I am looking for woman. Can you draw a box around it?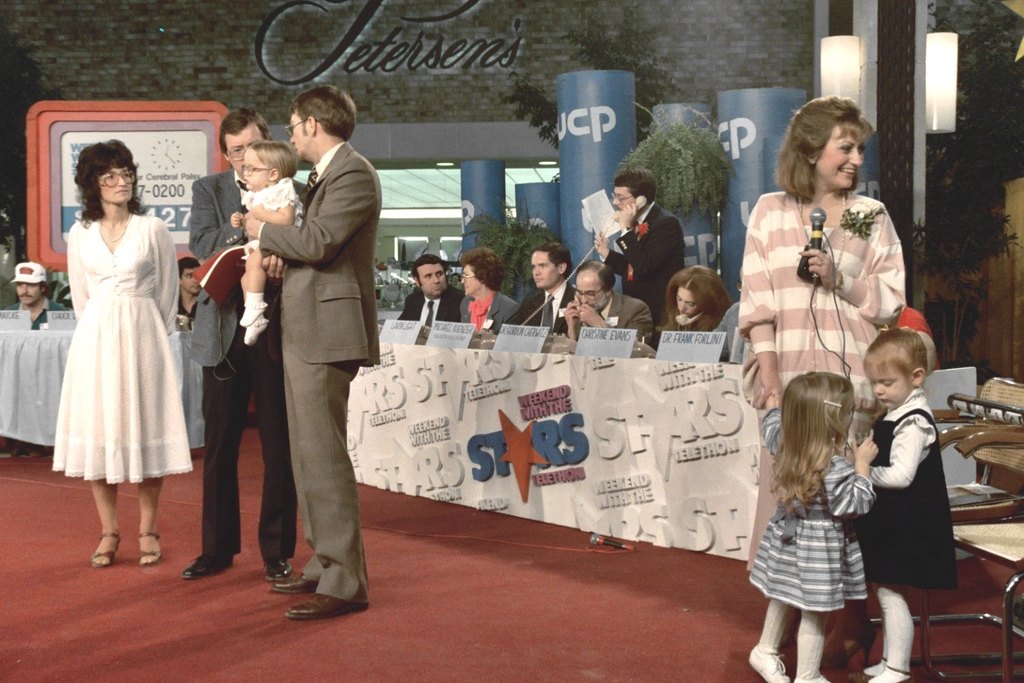
Sure, the bounding box is rect(664, 265, 733, 333).
